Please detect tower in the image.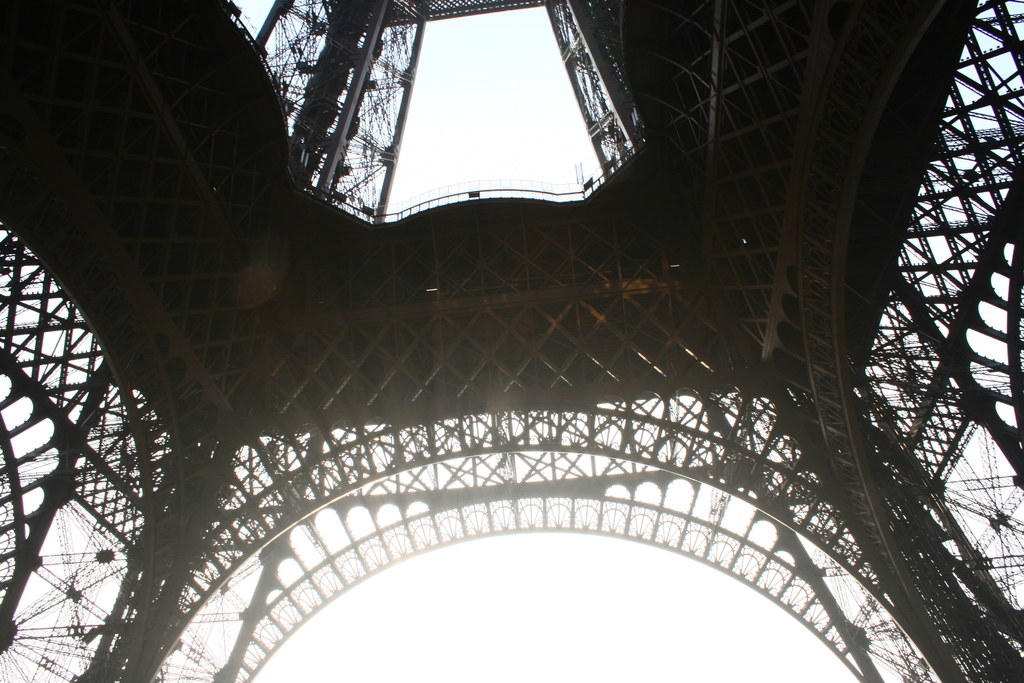
<region>0, 21, 1023, 682</region>.
